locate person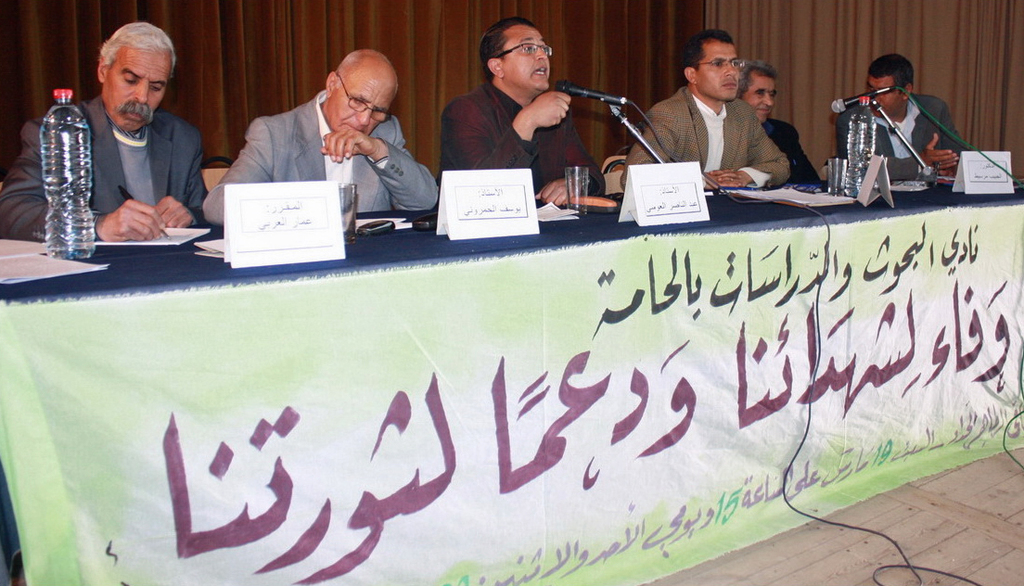
rect(0, 22, 212, 240)
